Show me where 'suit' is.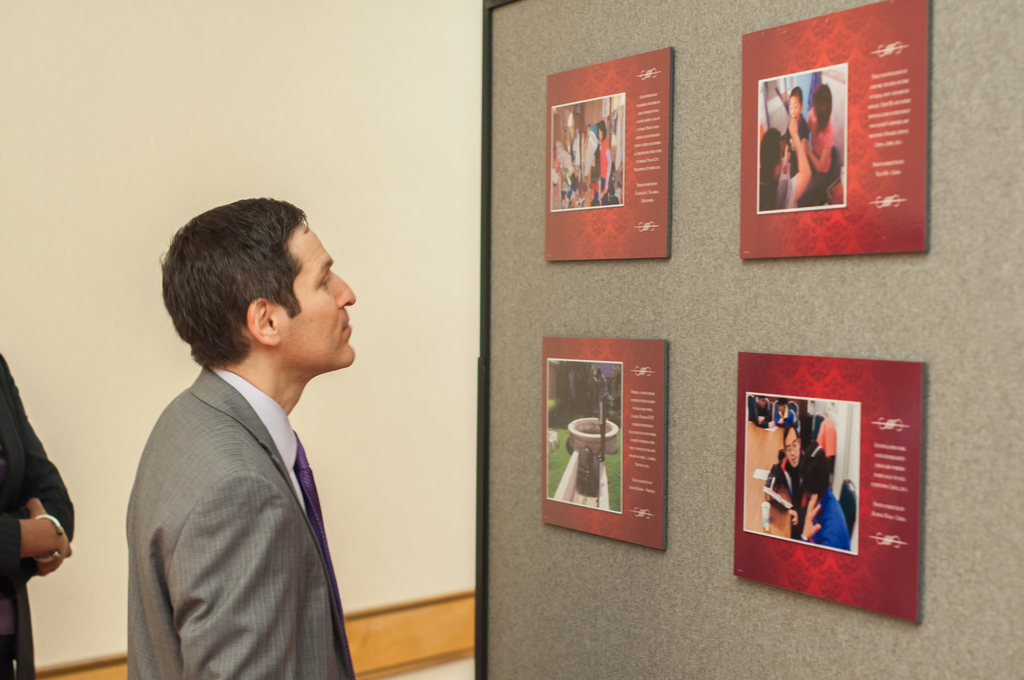
'suit' is at left=143, top=304, right=376, bottom=672.
